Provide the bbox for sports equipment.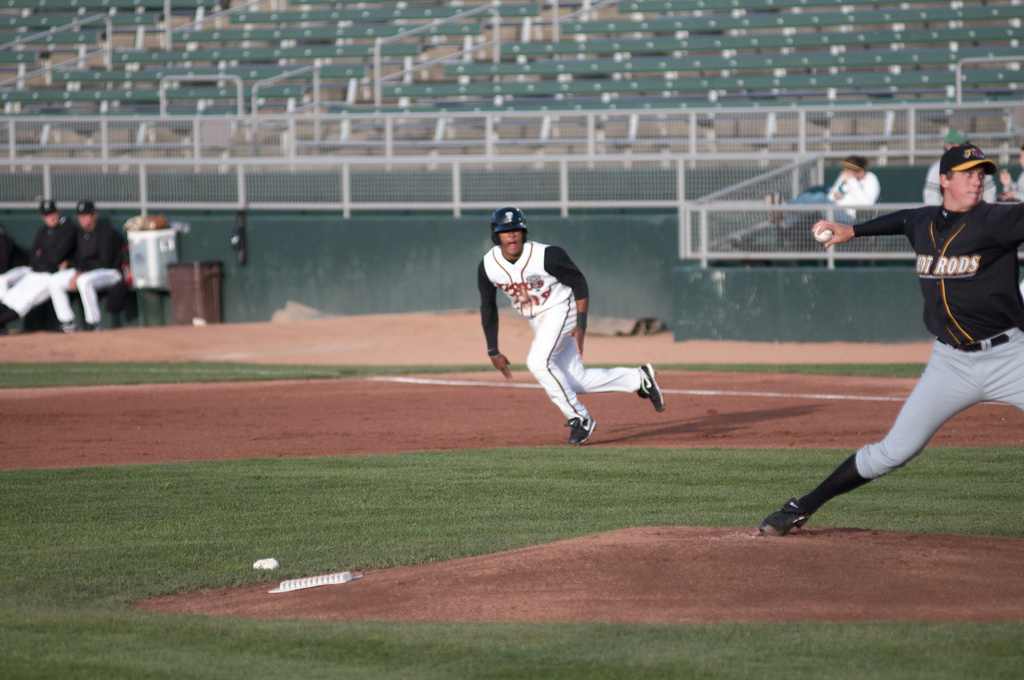
BBox(488, 203, 525, 246).
